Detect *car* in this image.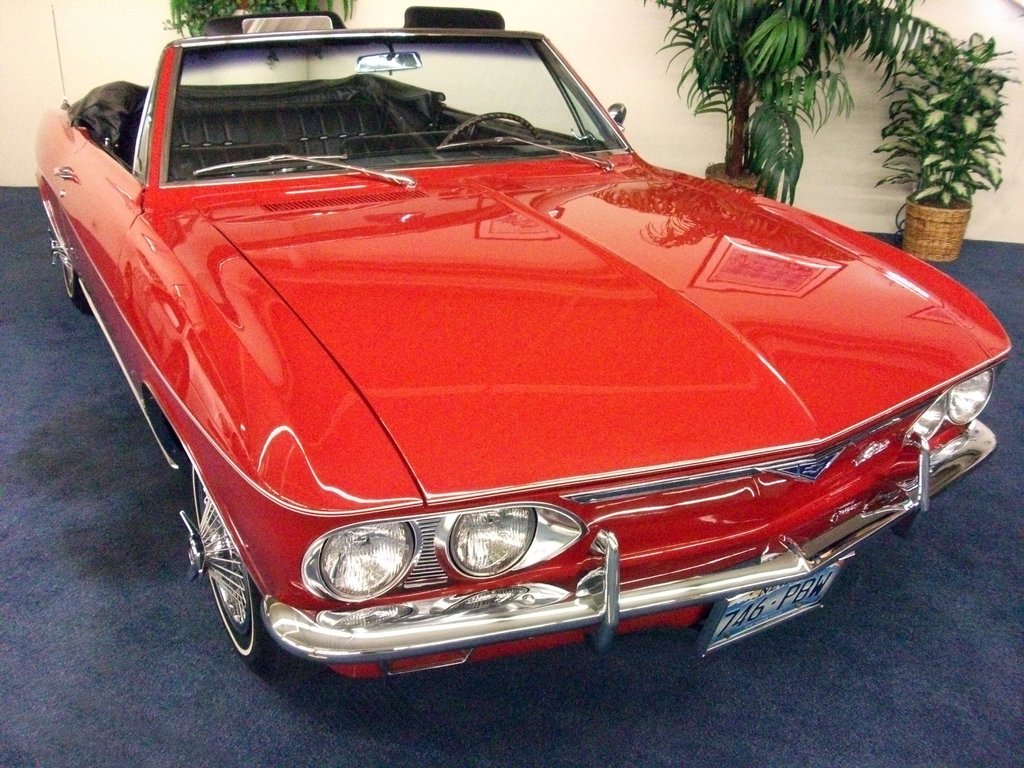
Detection: [x1=36, y1=4, x2=1018, y2=685].
